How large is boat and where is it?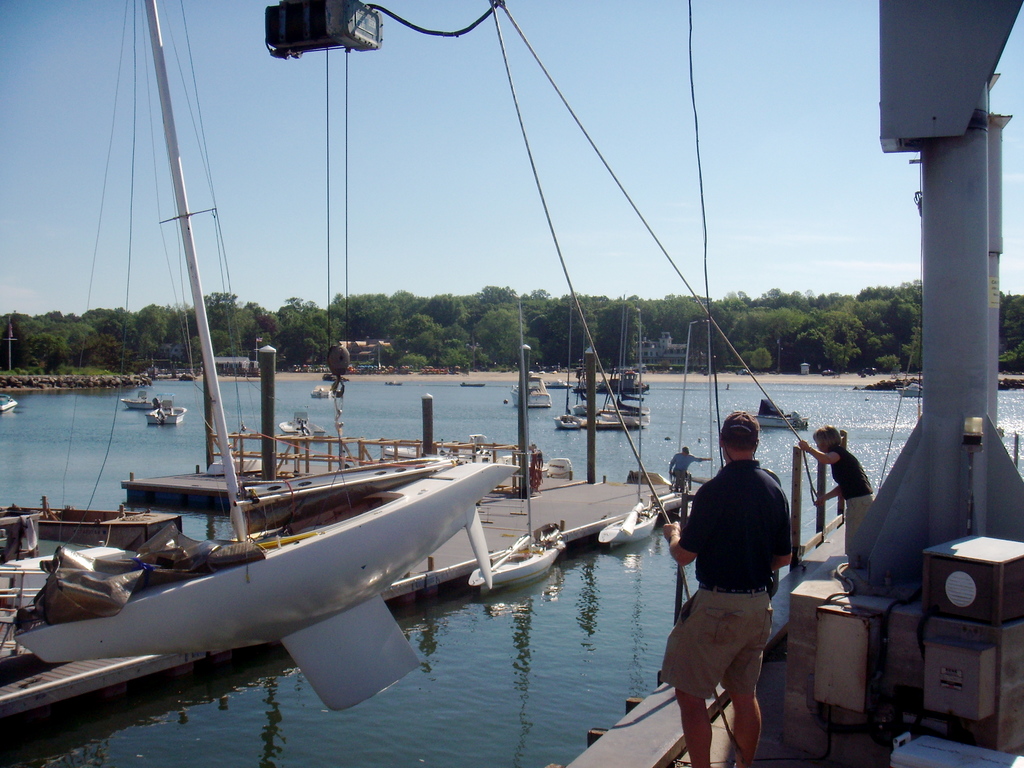
Bounding box: [x1=460, y1=380, x2=484, y2=389].
